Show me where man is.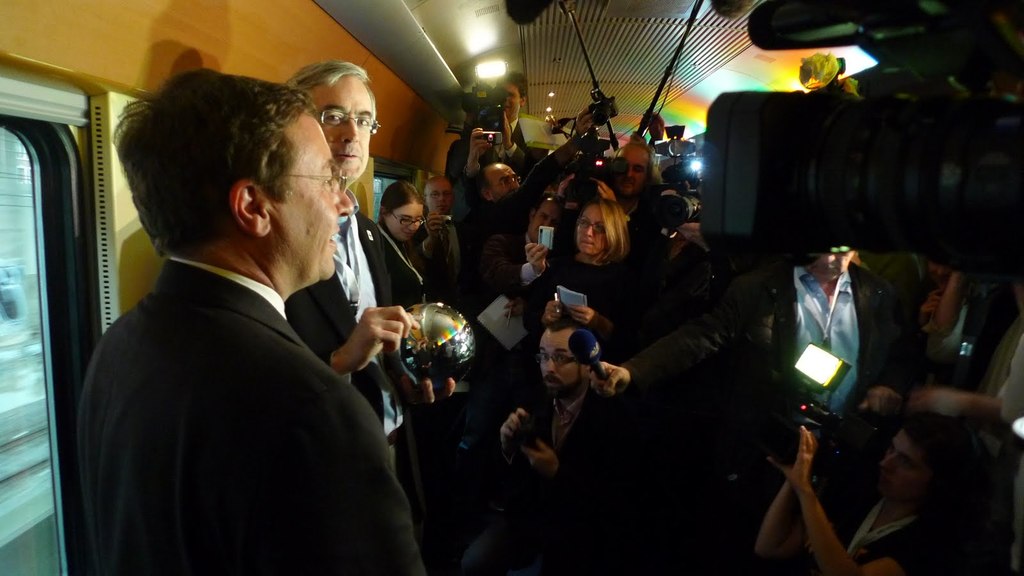
man is at left=592, top=249, right=899, bottom=575.
